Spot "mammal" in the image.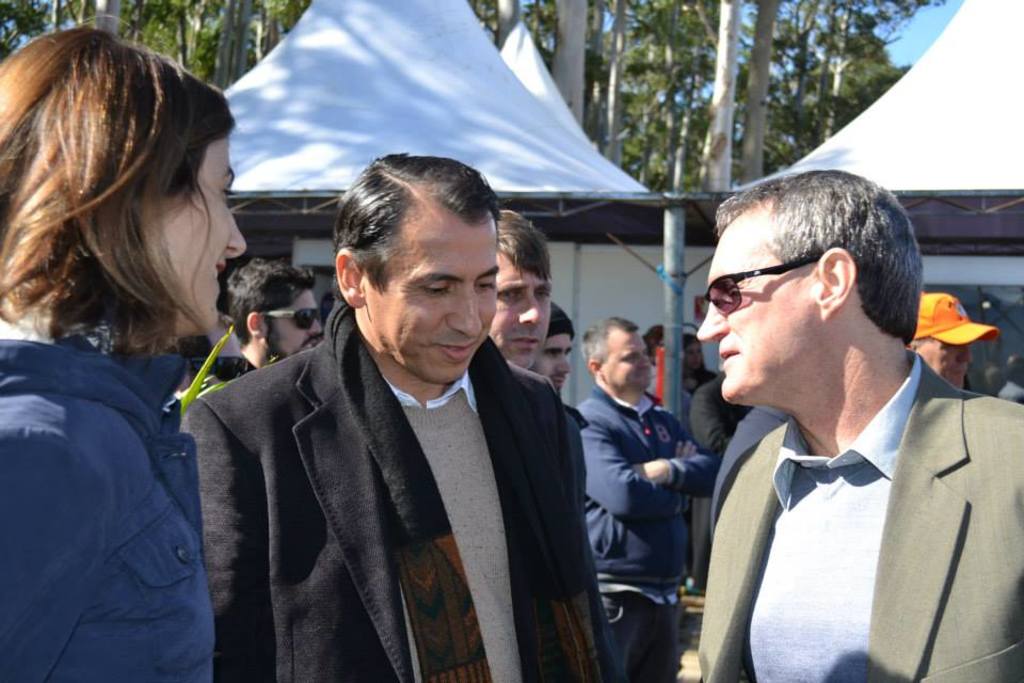
"mammal" found at 179:148:624:682.
